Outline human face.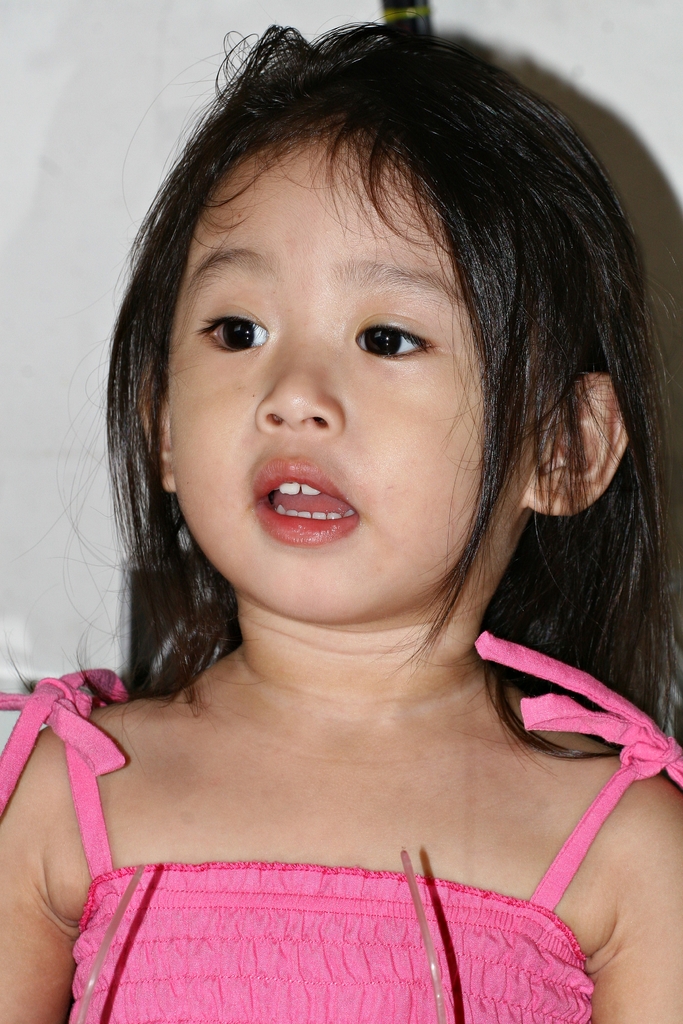
Outline: region(167, 121, 541, 627).
